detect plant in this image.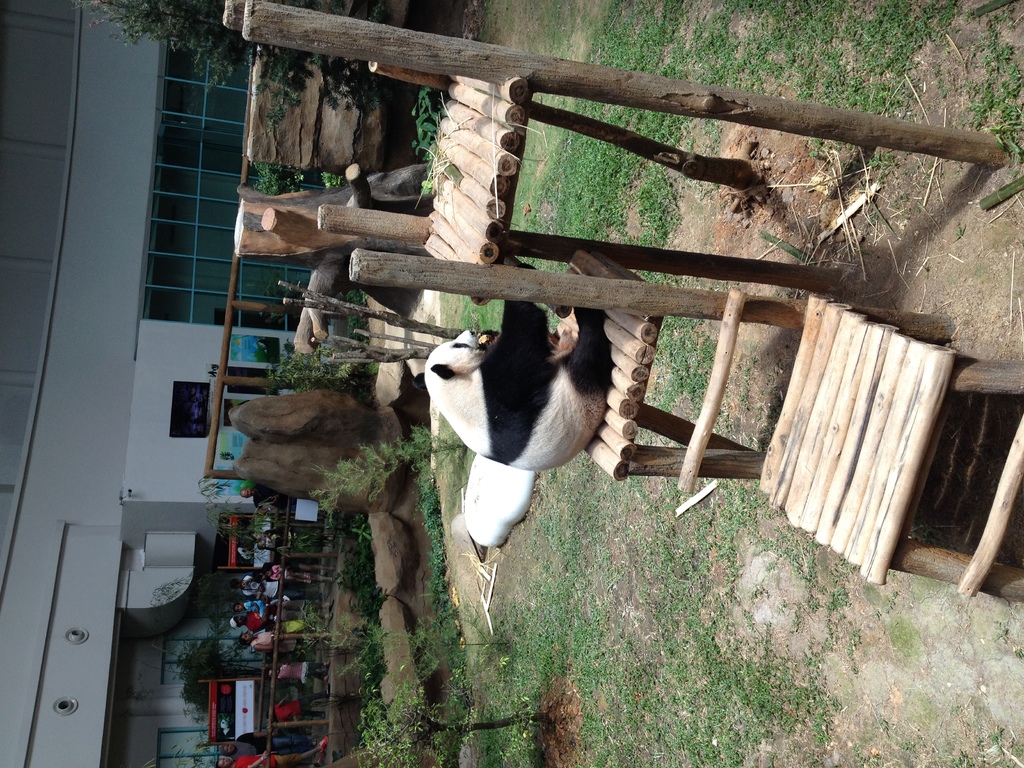
Detection: {"x1": 333, "y1": 515, "x2": 397, "y2": 624}.
